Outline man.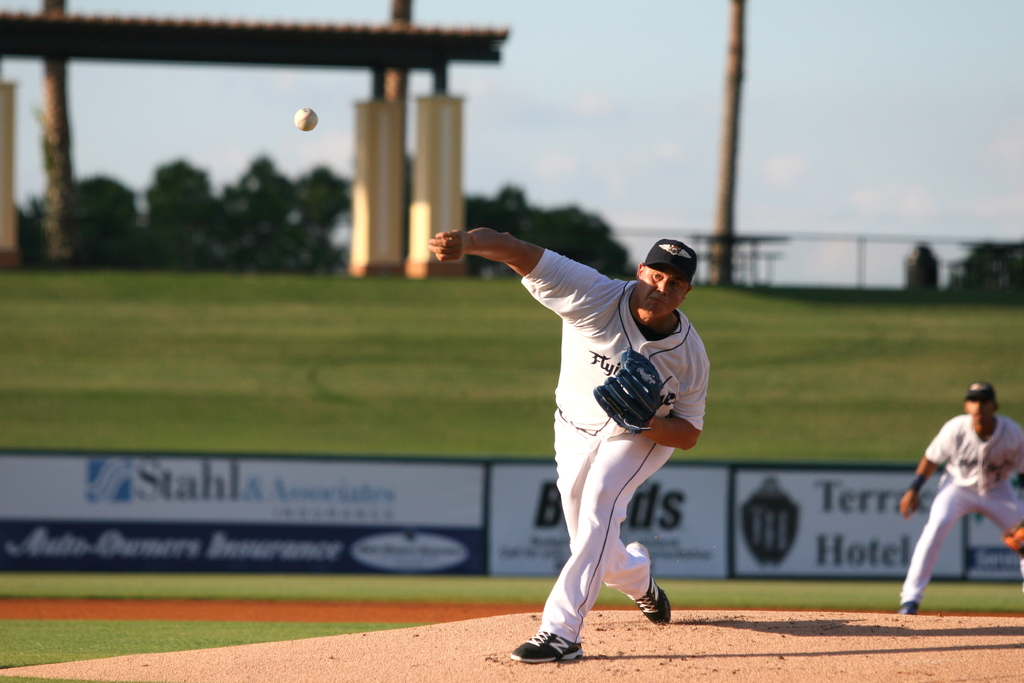
Outline: [left=915, top=370, right=1012, bottom=623].
